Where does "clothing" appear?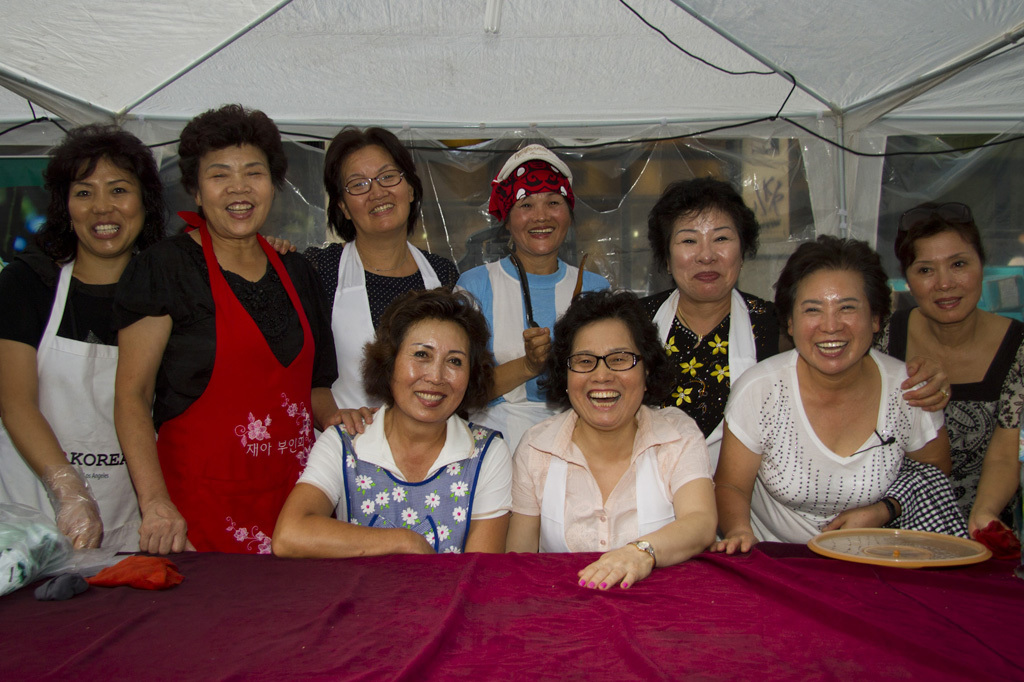
Appears at (left=878, top=301, right=1023, bottom=527).
